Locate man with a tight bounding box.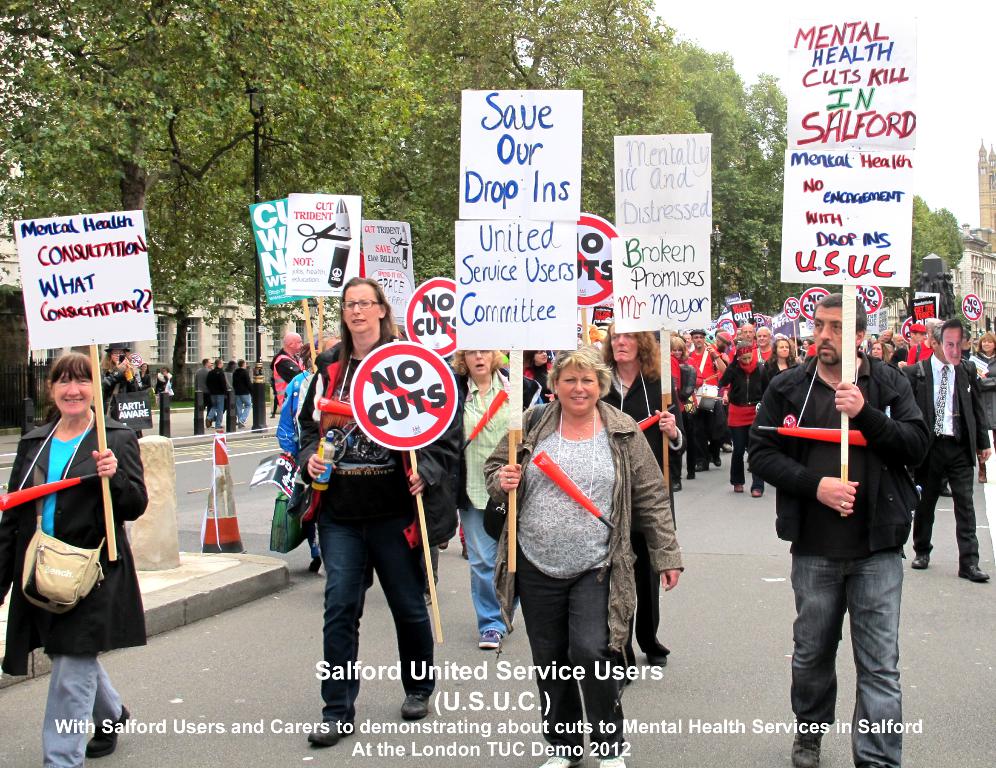
pyautogui.locateOnScreen(192, 355, 212, 414).
